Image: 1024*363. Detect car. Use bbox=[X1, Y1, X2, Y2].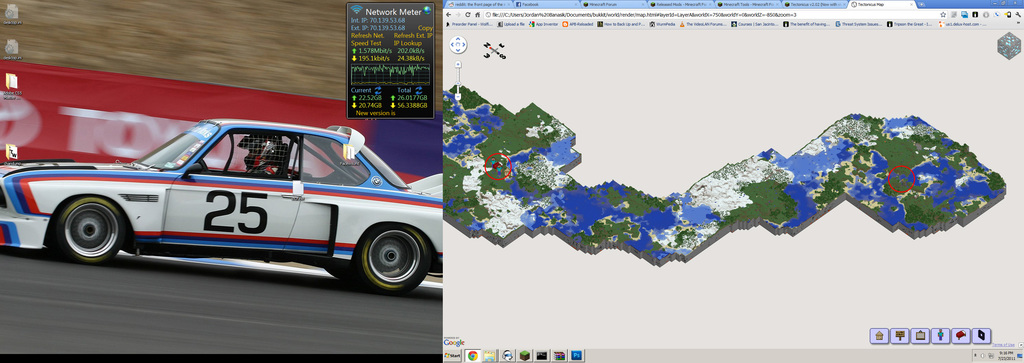
bbox=[24, 111, 439, 284].
